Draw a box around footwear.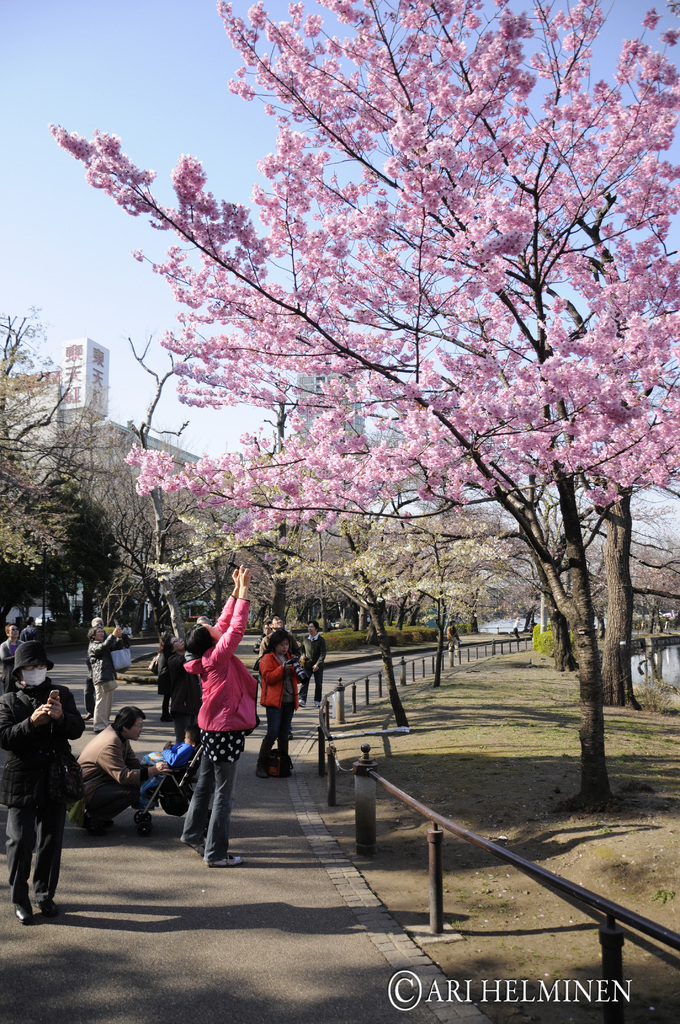
BBox(12, 900, 33, 925).
